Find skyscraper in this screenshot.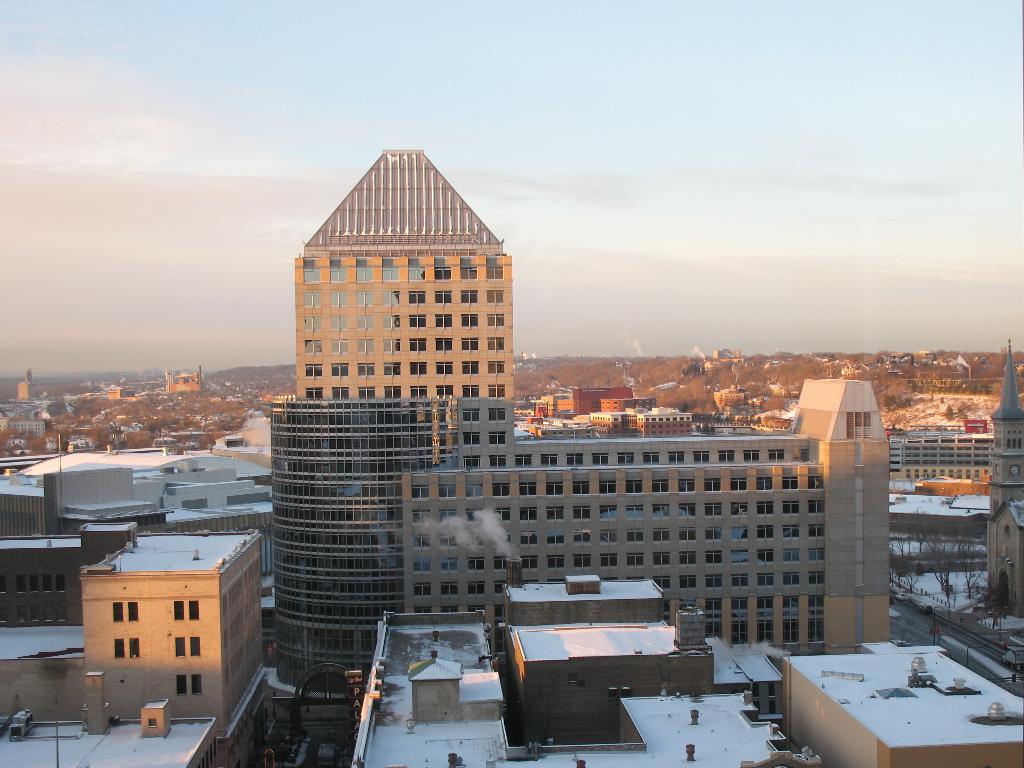
The bounding box for skyscraper is box(291, 147, 514, 403).
